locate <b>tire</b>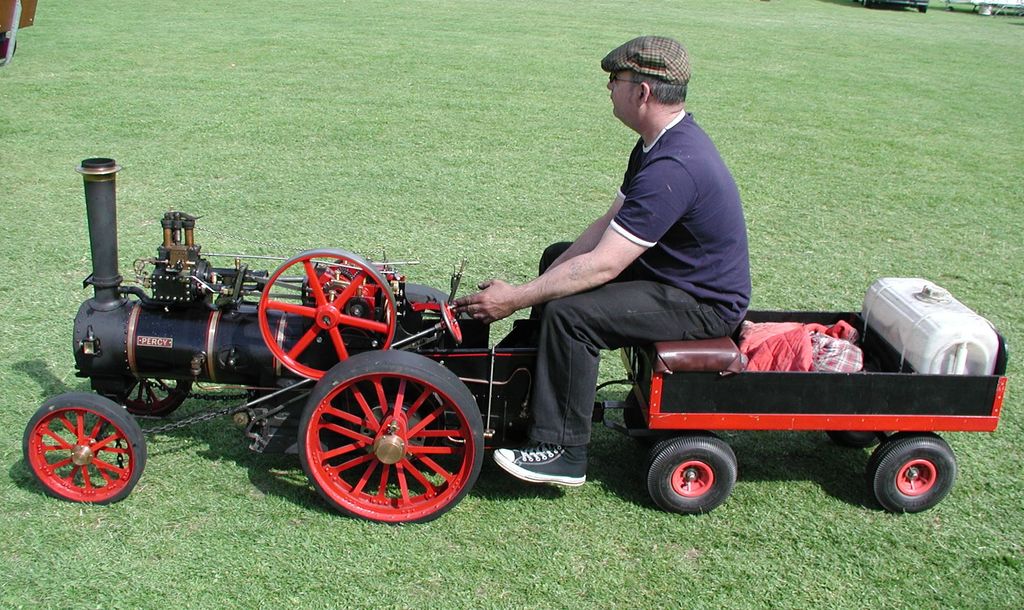
[863,426,977,517]
